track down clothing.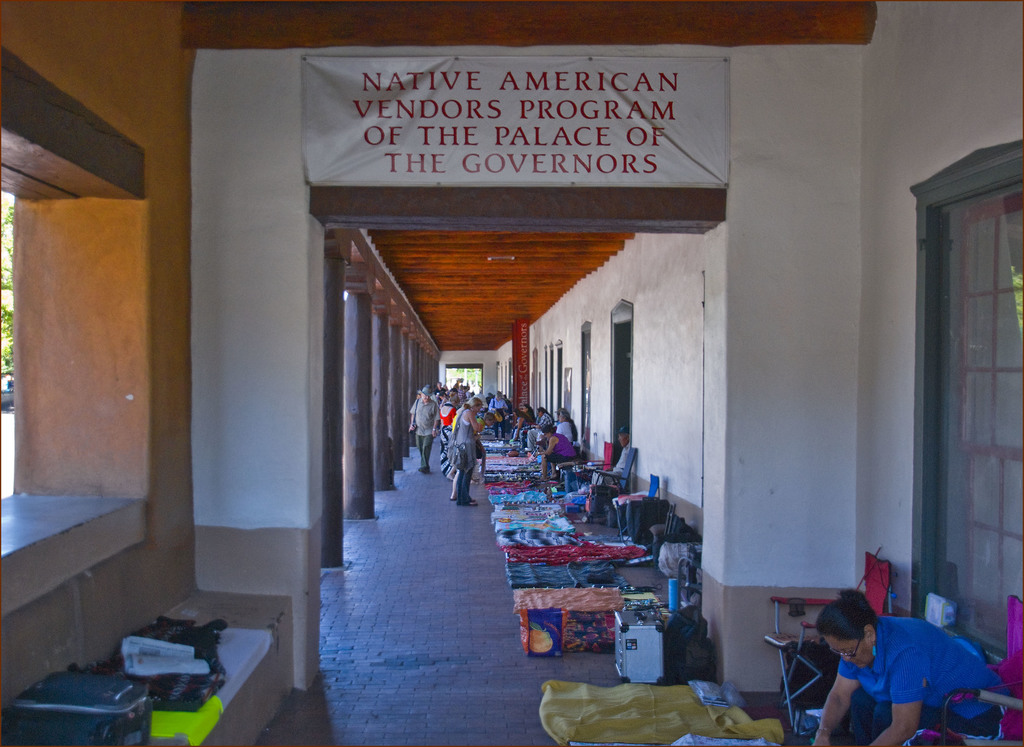
Tracked to [left=493, top=396, right=513, bottom=441].
